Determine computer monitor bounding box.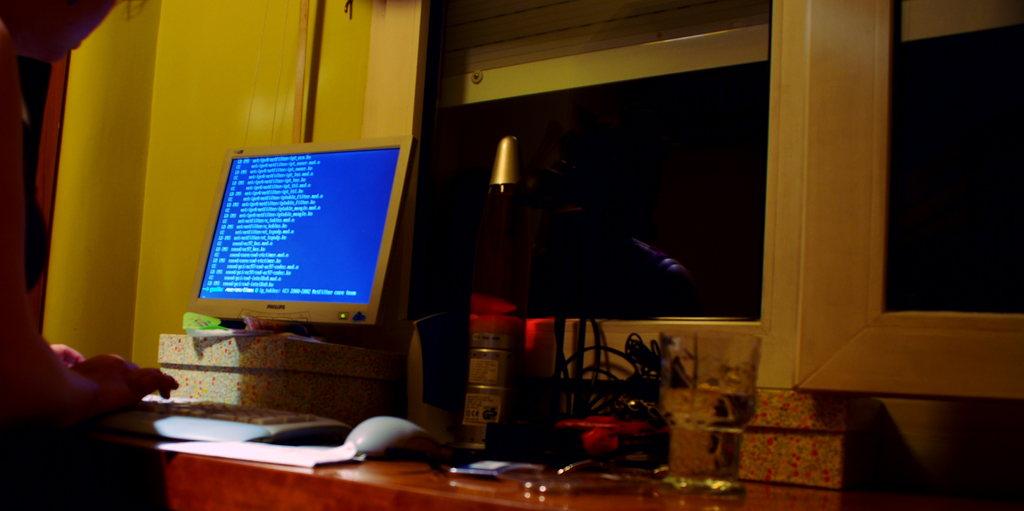
Determined: <bbox>175, 136, 419, 356</bbox>.
